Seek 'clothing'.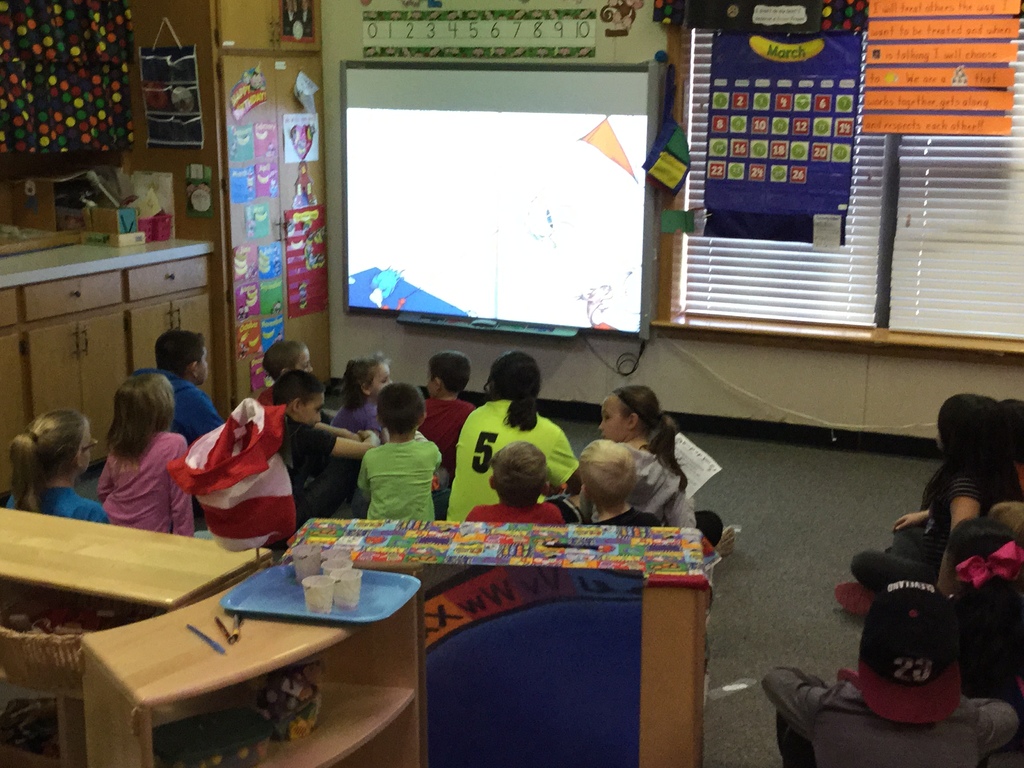
select_region(275, 410, 361, 550).
